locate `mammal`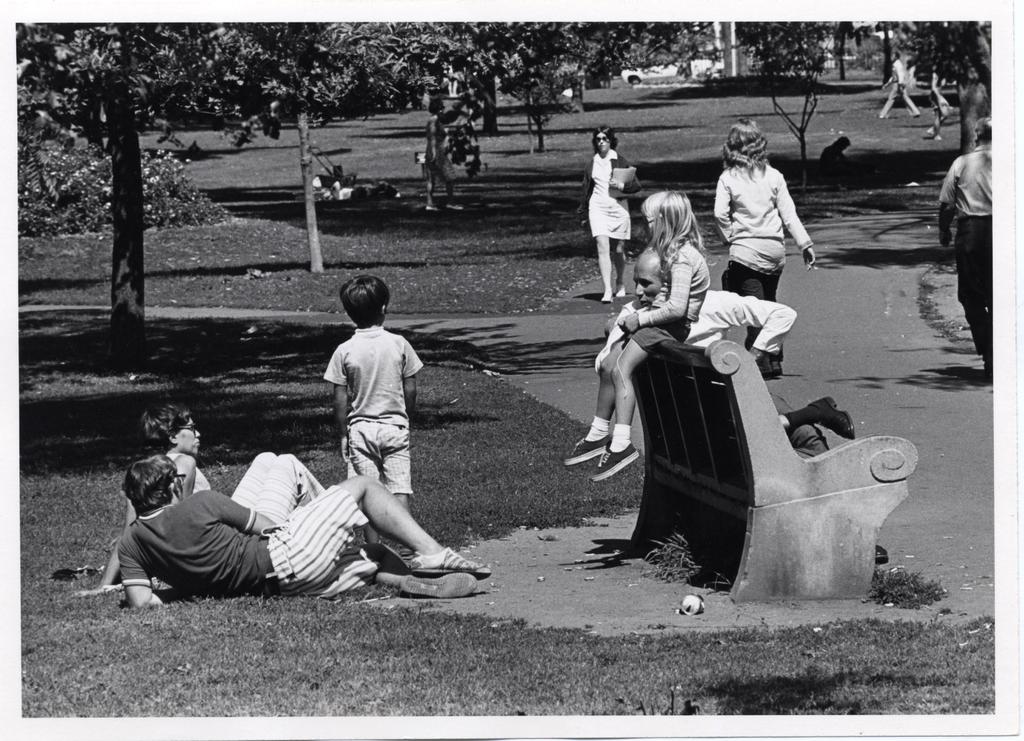
(561, 189, 712, 482)
